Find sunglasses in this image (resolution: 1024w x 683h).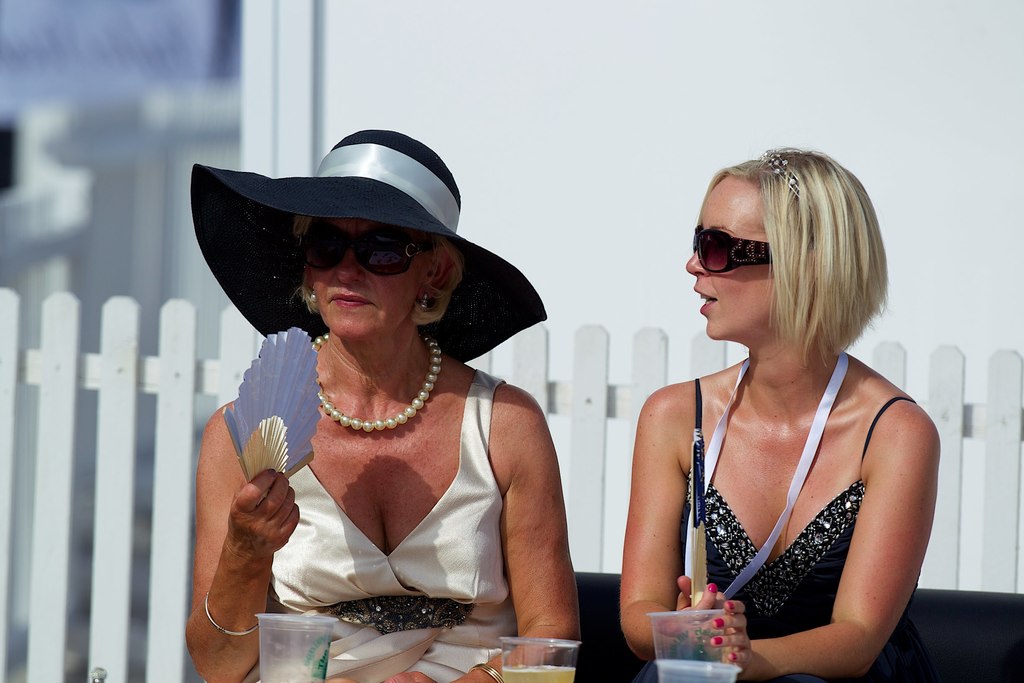
crop(691, 227, 774, 274).
